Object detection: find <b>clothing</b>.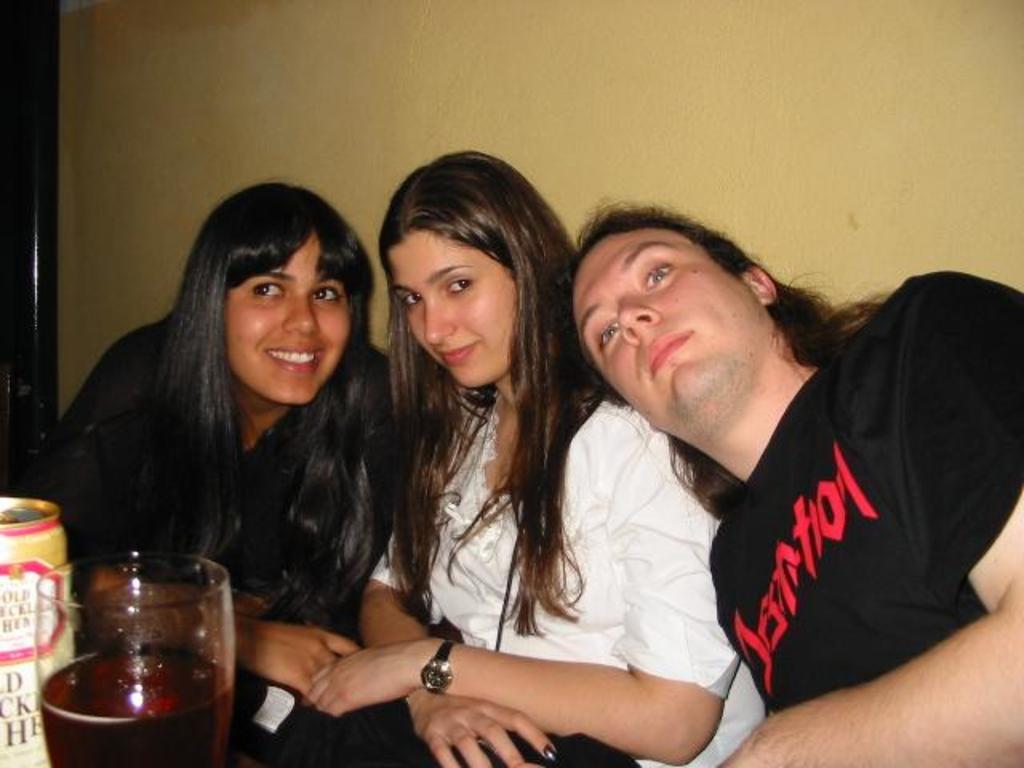
(left=32, top=315, right=373, bottom=734).
